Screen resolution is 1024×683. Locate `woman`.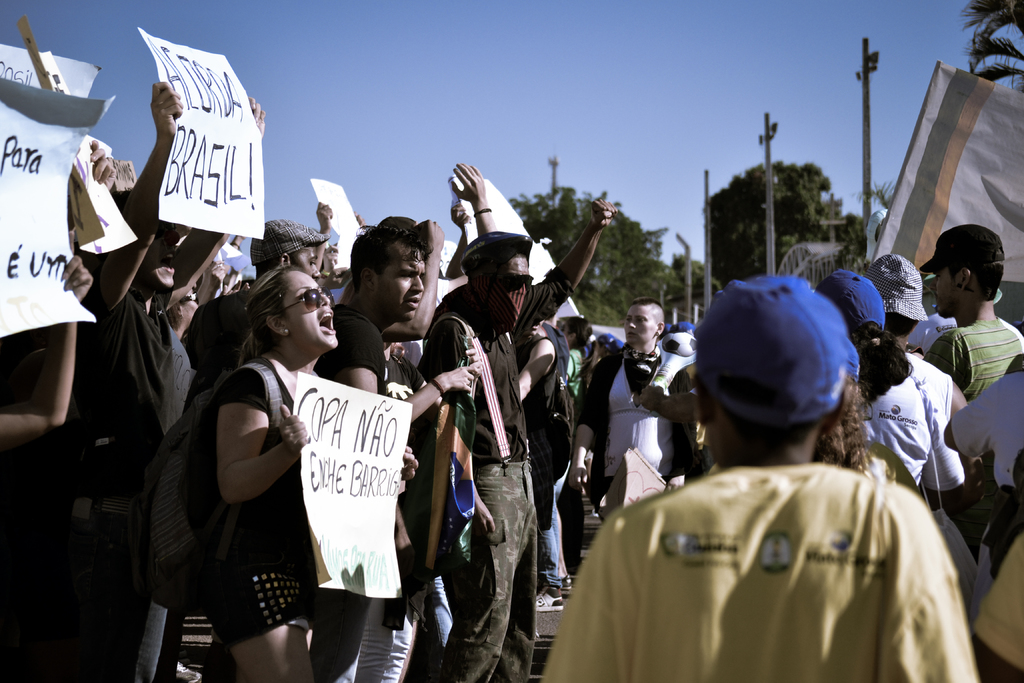
198 263 422 682.
